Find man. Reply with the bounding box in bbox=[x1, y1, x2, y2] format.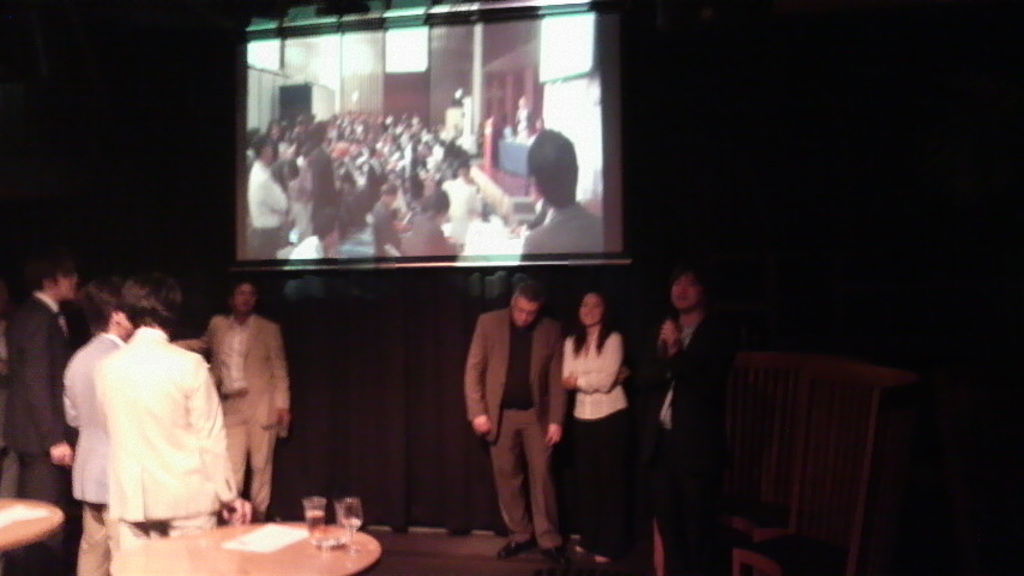
bbox=[6, 266, 94, 563].
